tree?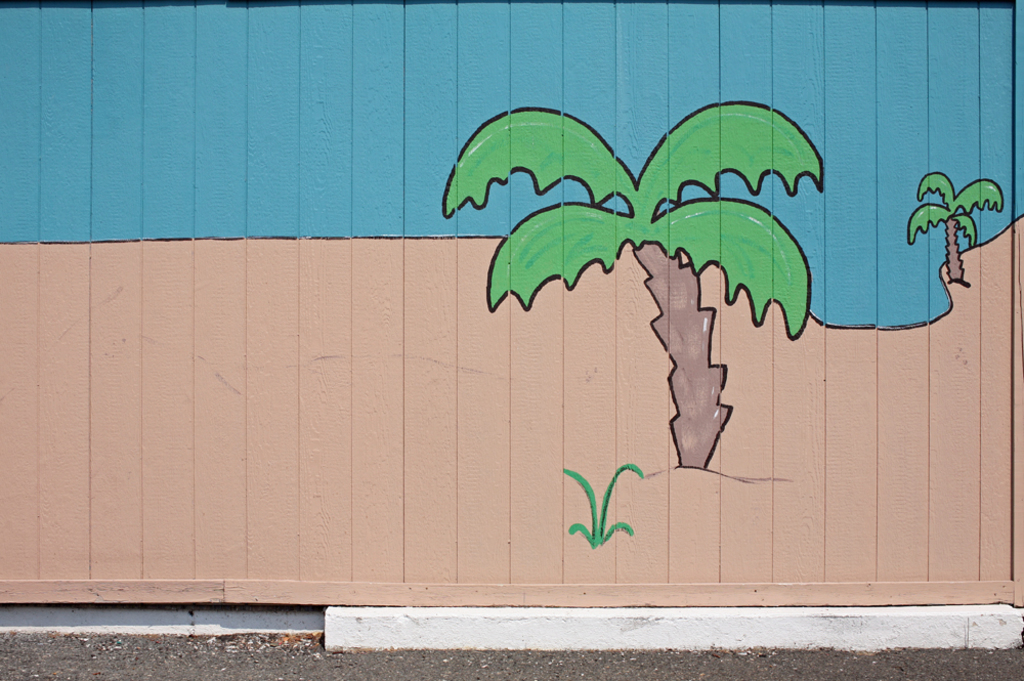
905, 171, 1006, 287
